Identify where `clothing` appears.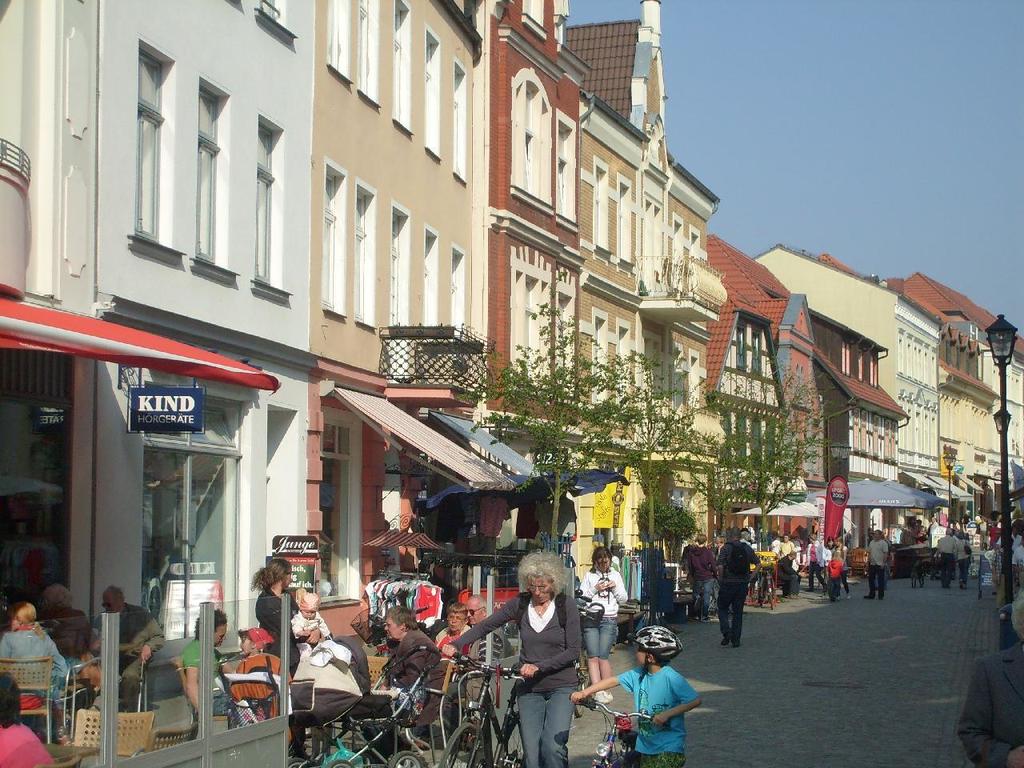
Appears at 778 555 802 595.
